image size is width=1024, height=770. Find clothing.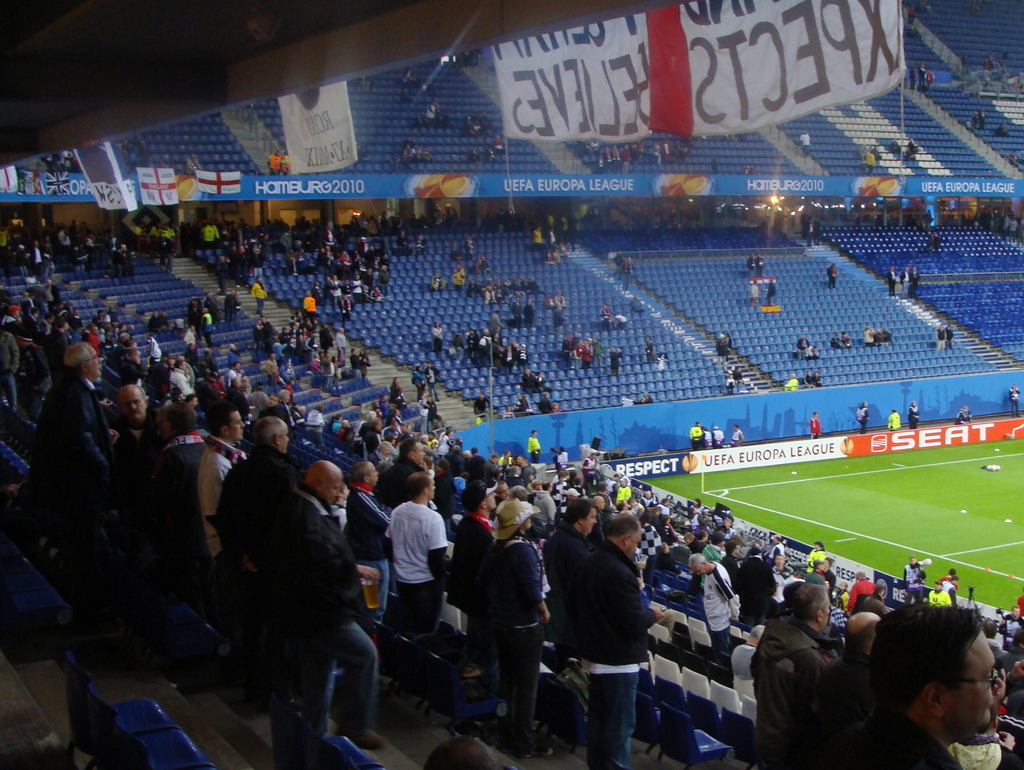
Rect(993, 122, 1009, 136).
